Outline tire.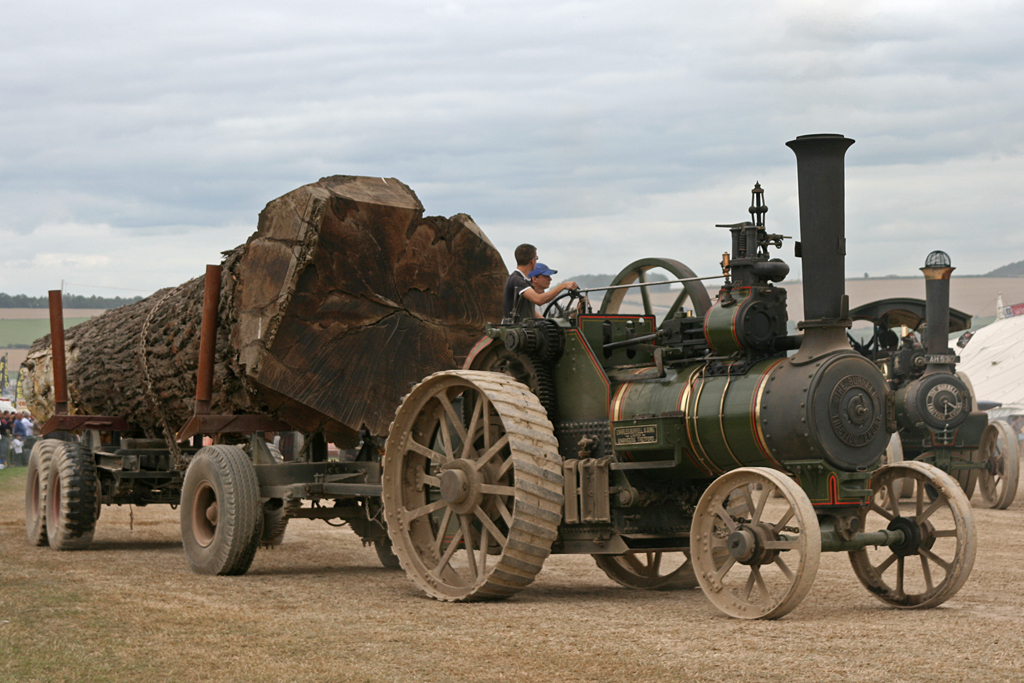
Outline: rect(260, 498, 287, 548).
